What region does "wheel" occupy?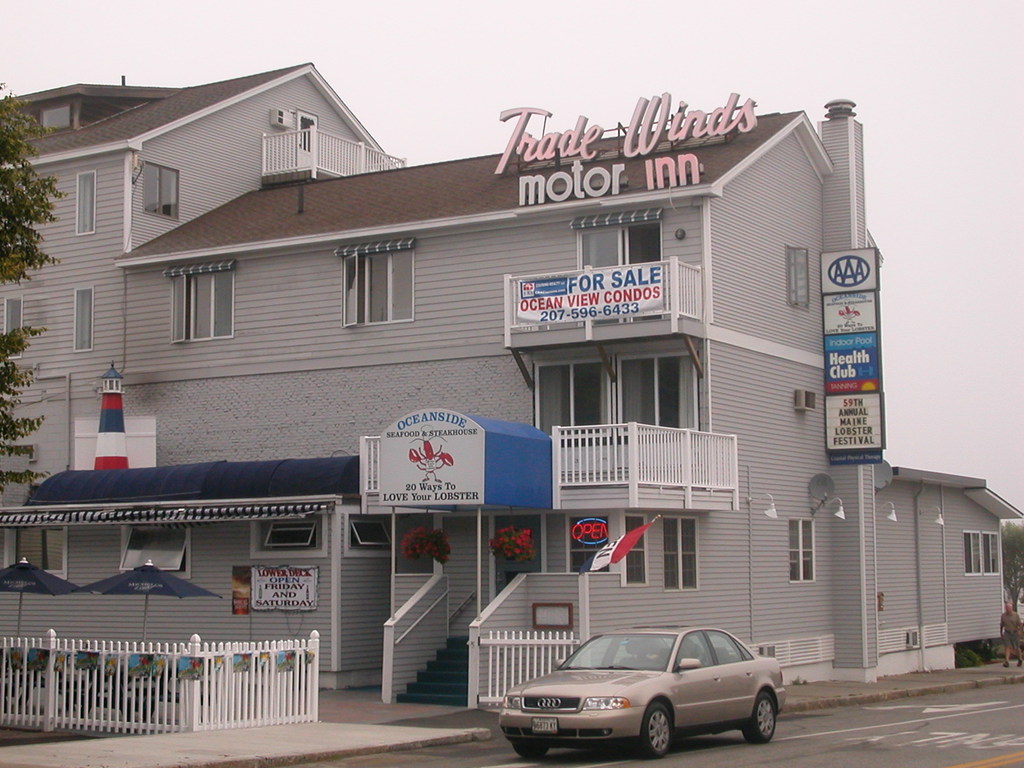
rect(636, 701, 673, 761).
